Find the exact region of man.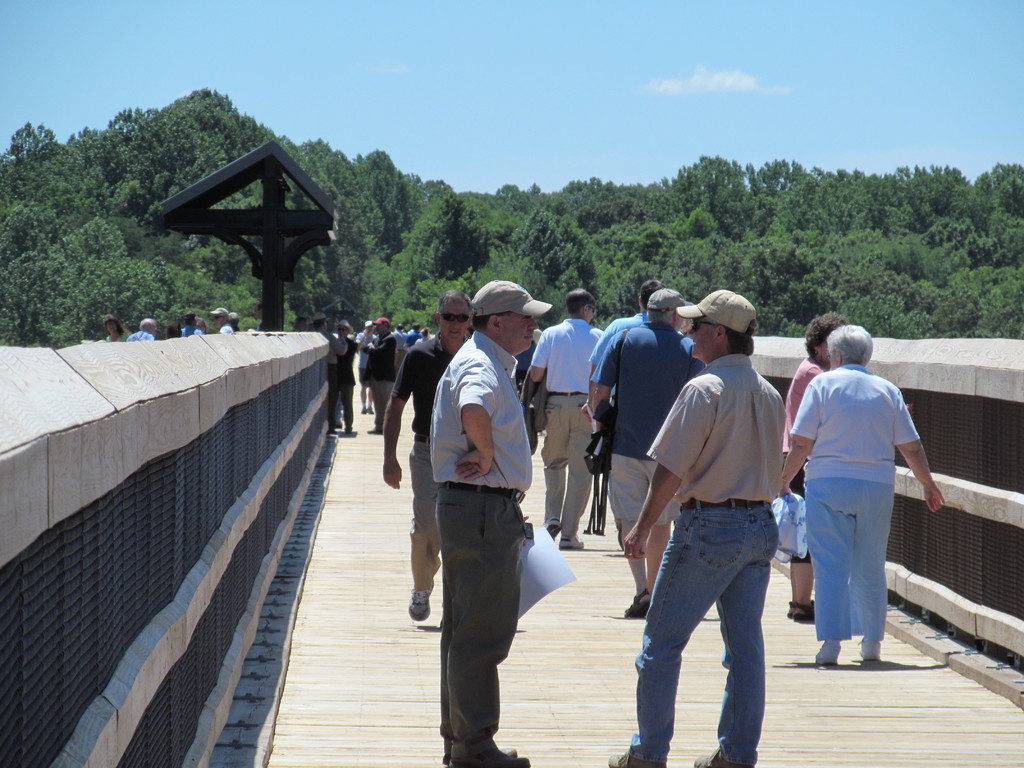
Exact region: (x1=766, y1=314, x2=854, y2=621).
